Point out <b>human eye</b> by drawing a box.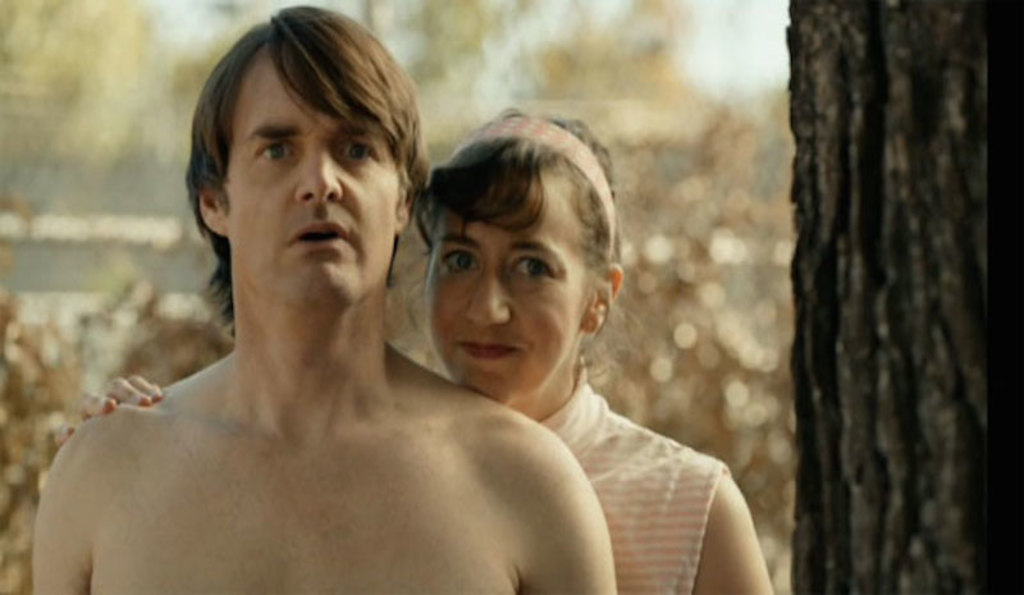
[255, 136, 297, 170].
